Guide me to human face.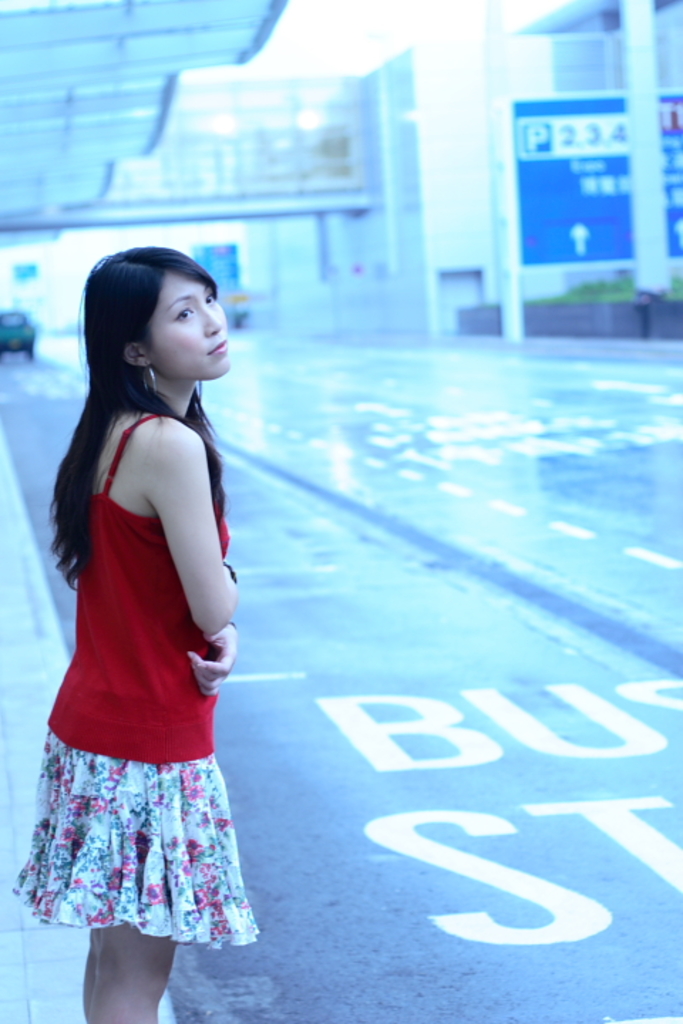
Guidance: rect(151, 269, 228, 378).
